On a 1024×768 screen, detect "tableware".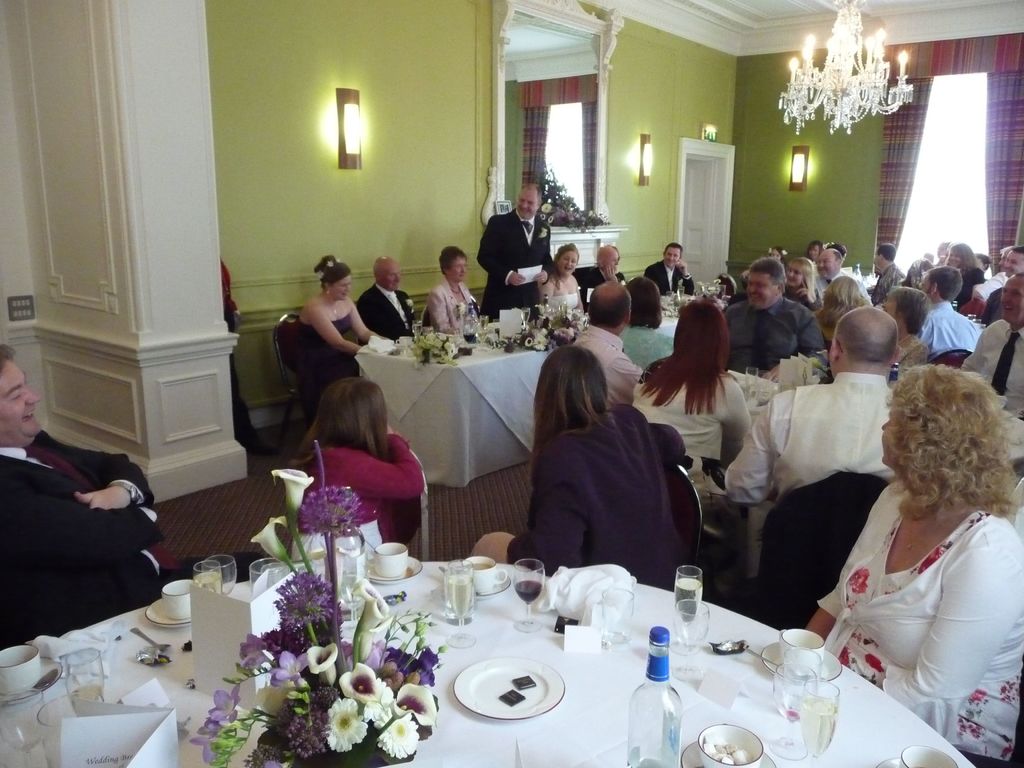
Rect(202, 554, 240, 597).
